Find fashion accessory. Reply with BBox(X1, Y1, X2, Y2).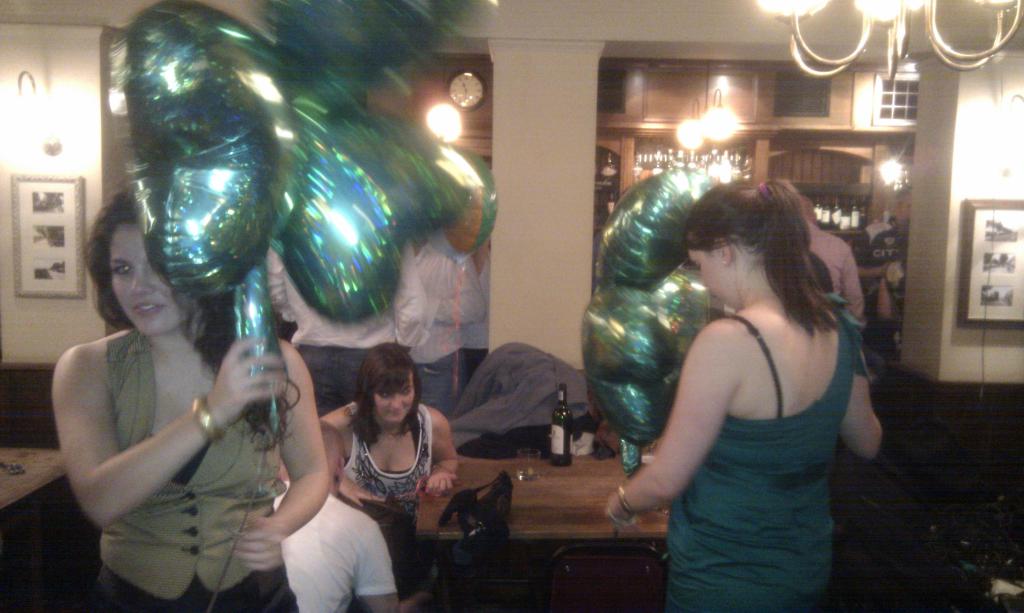
BBox(614, 481, 639, 517).
